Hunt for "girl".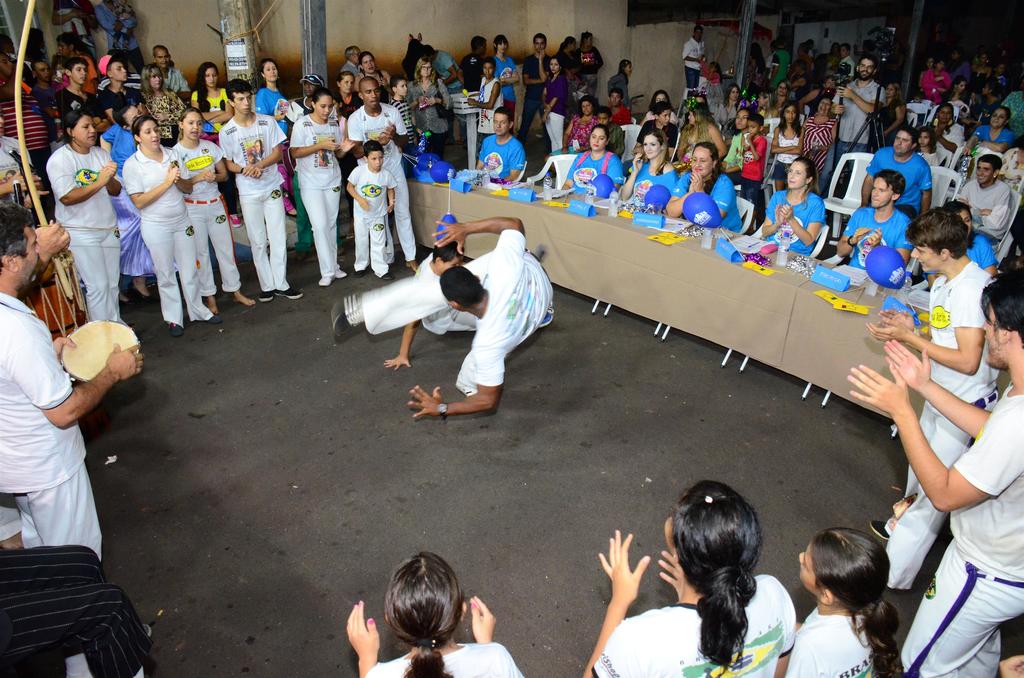
Hunted down at (left=783, top=526, right=902, bottom=677).
